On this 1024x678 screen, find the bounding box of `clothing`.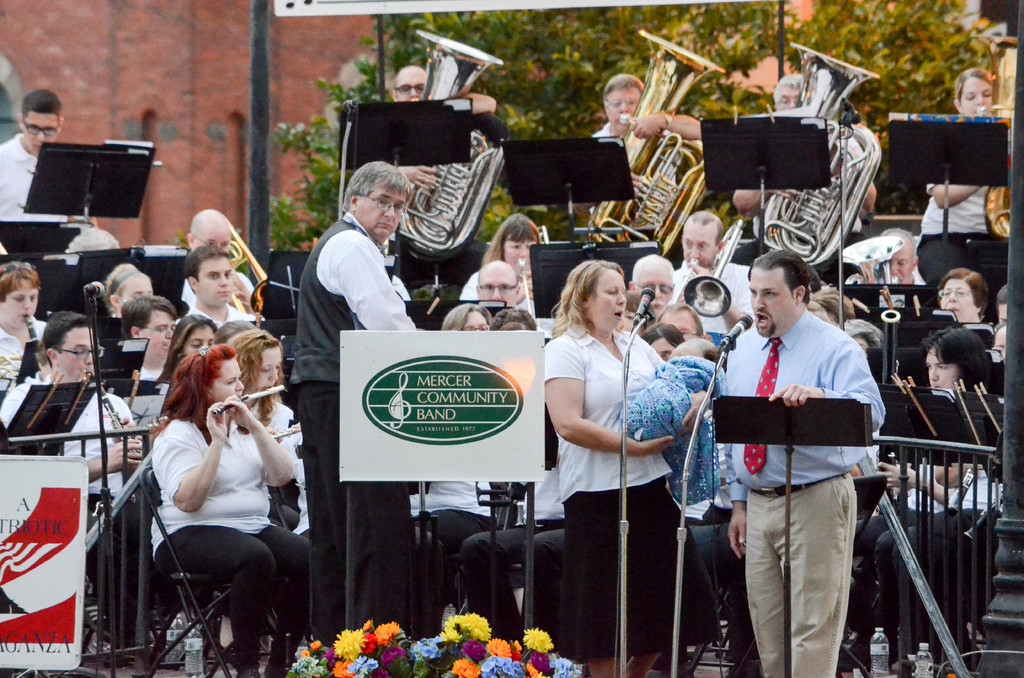
Bounding box: bbox=[925, 472, 1002, 653].
